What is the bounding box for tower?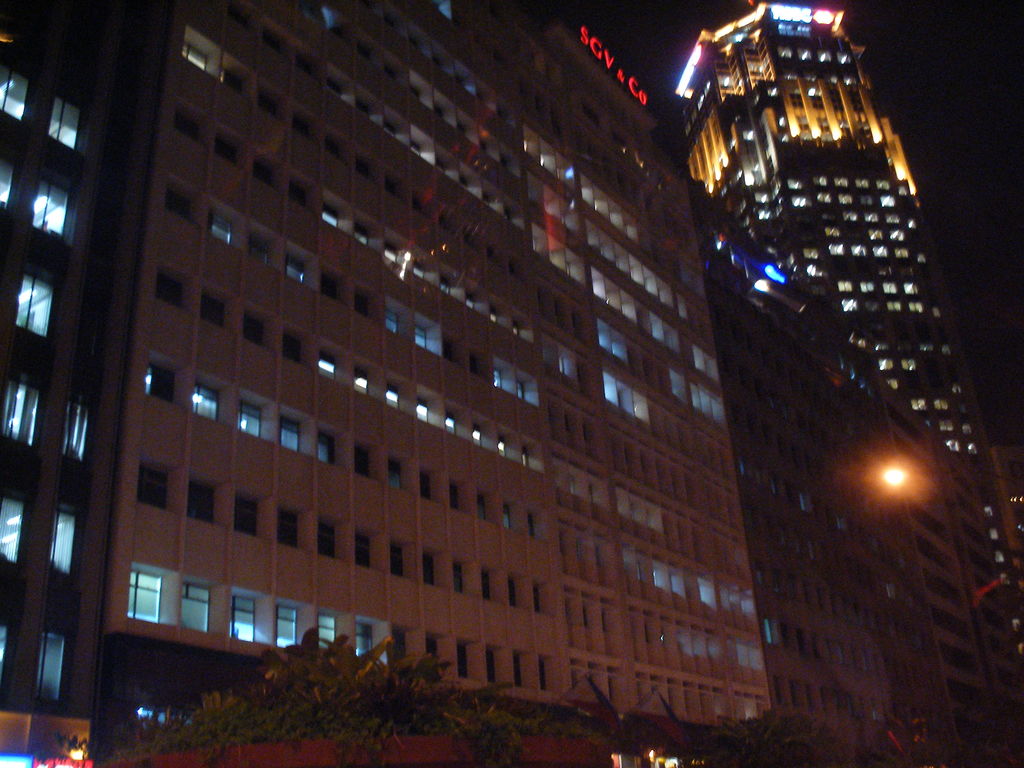
[687, 172, 952, 767].
